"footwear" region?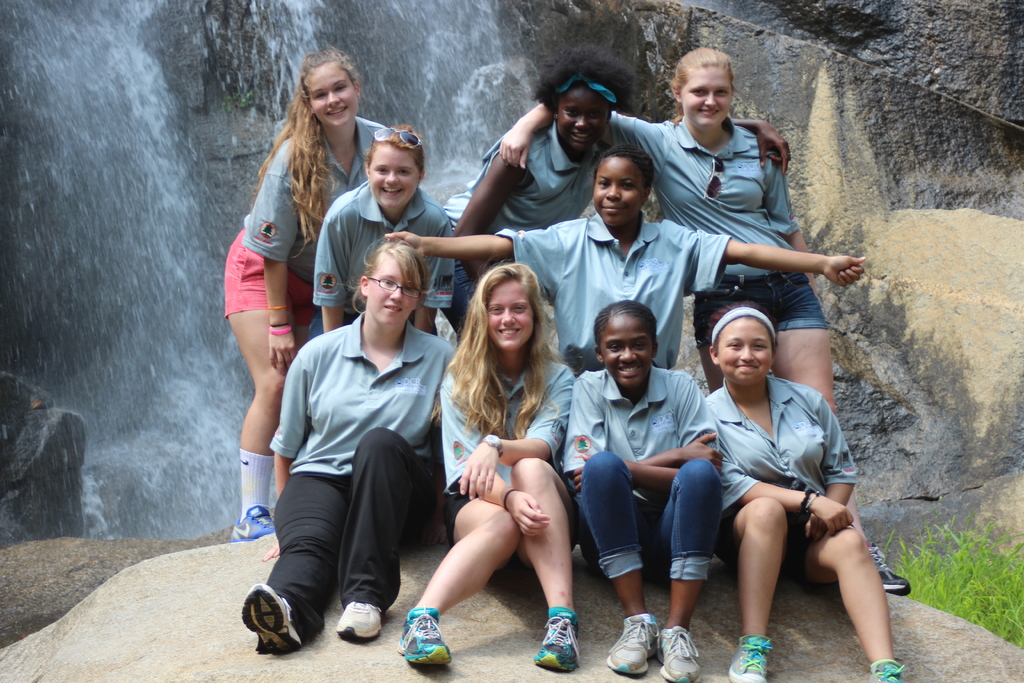
BBox(659, 625, 703, 682)
